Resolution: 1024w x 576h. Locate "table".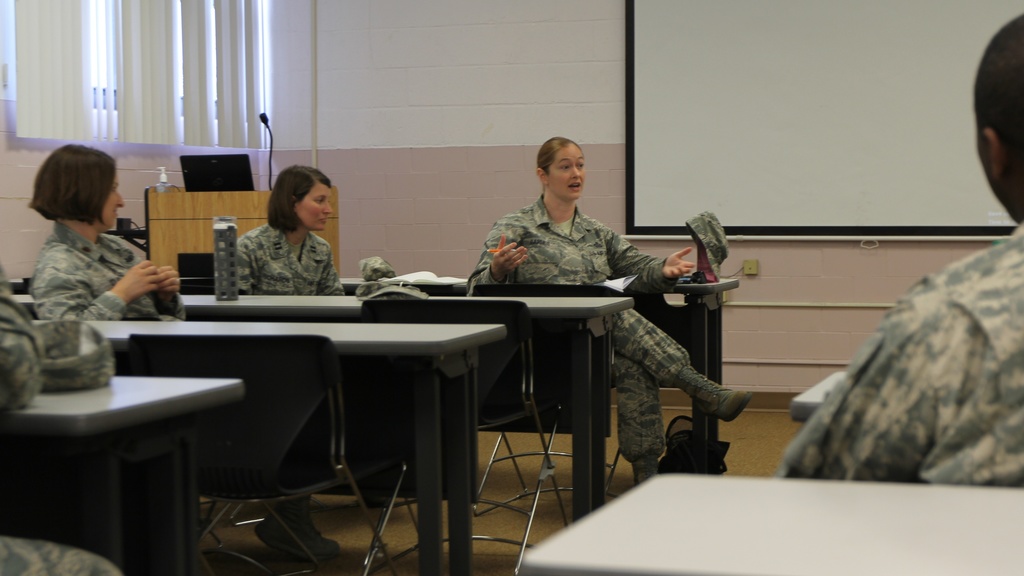
detection(517, 469, 1023, 575).
